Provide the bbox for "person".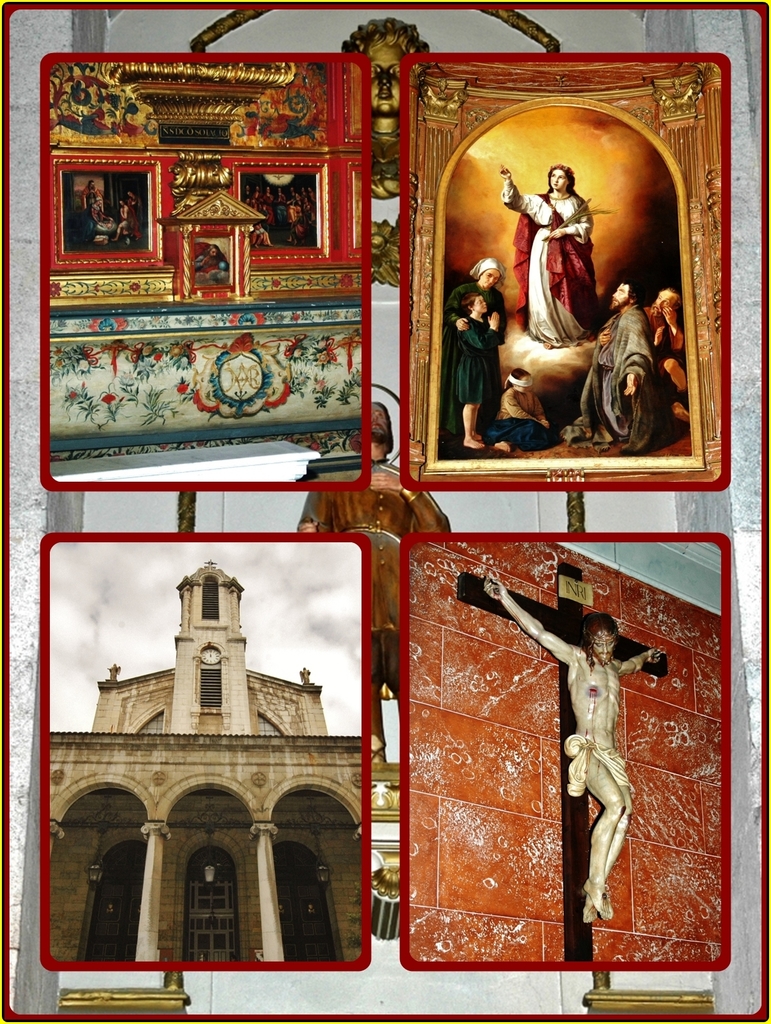
detection(565, 280, 661, 452).
